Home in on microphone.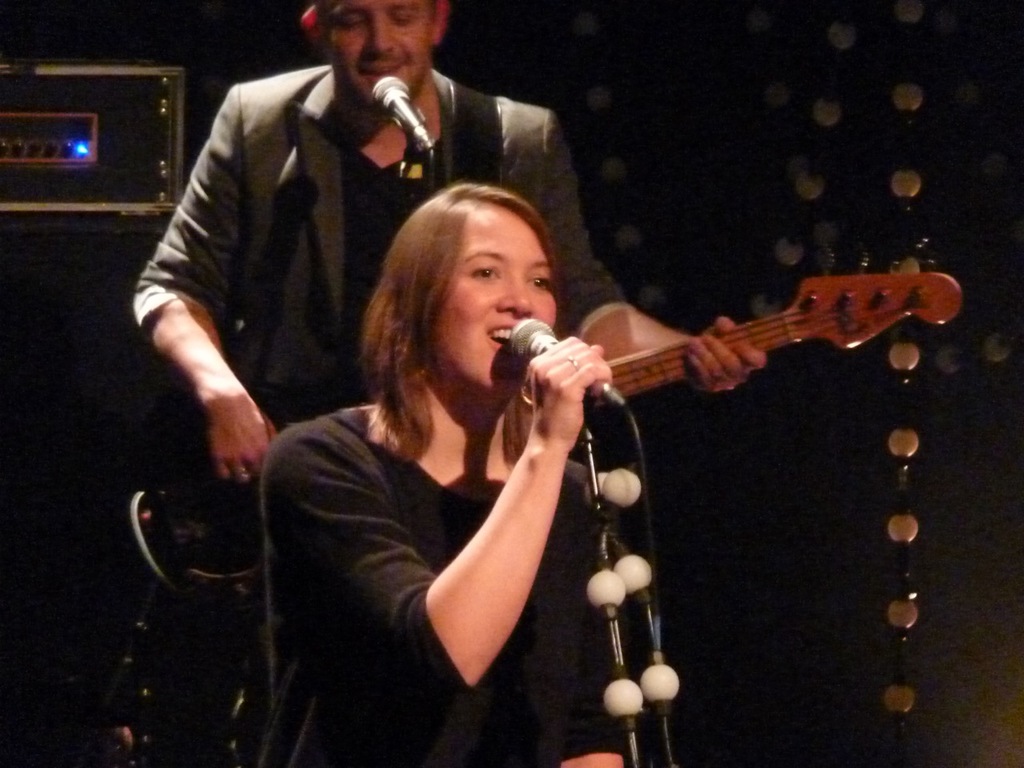
Homed in at bbox=[517, 319, 626, 407].
